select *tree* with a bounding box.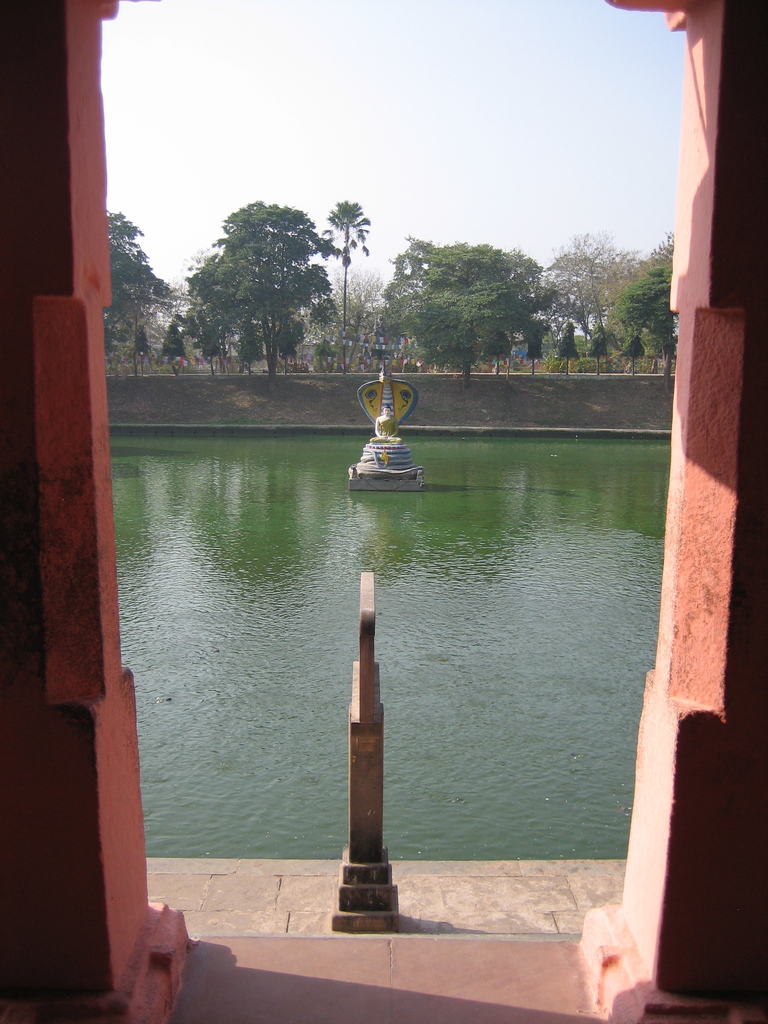
[x1=552, y1=321, x2=586, y2=380].
